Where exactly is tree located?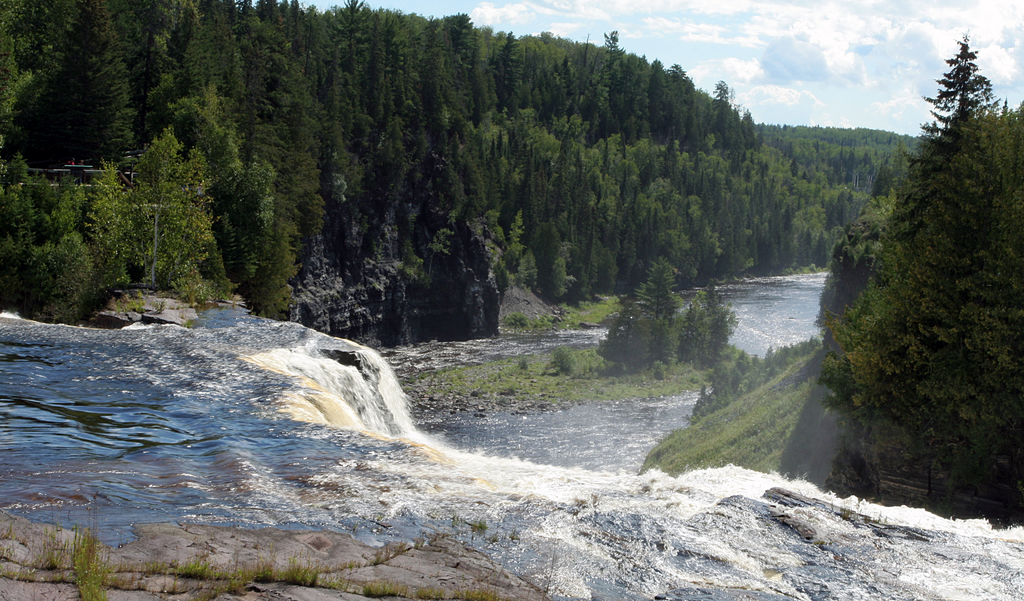
Its bounding box is box(10, 0, 73, 135).
